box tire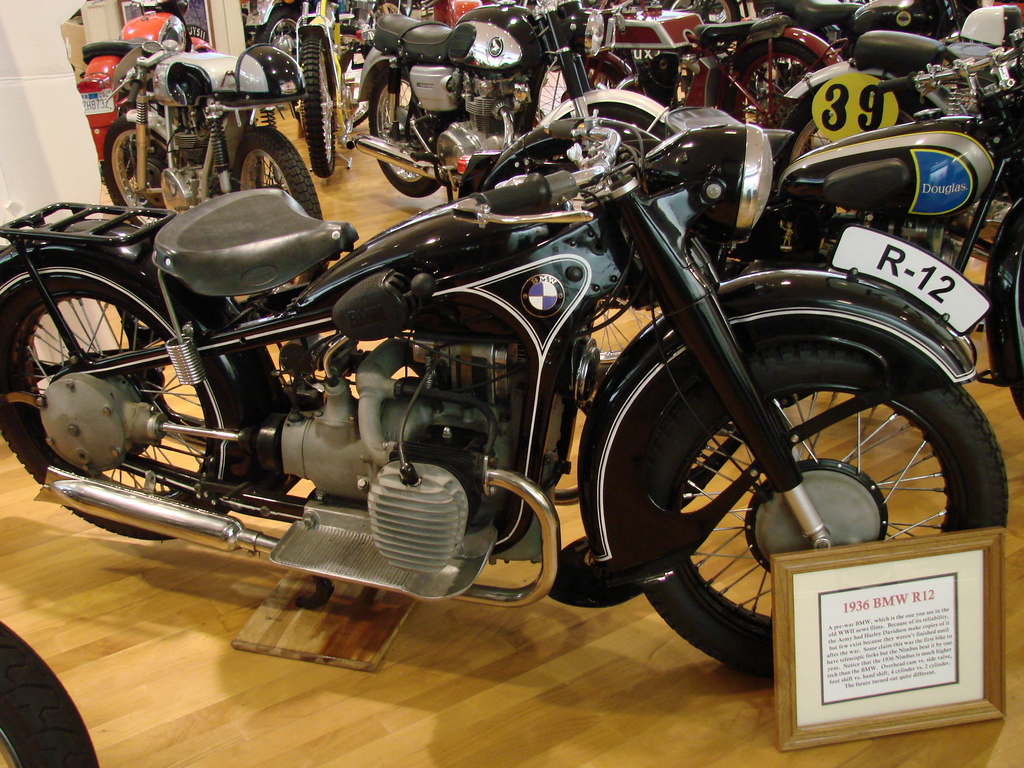
582/103/662/141
